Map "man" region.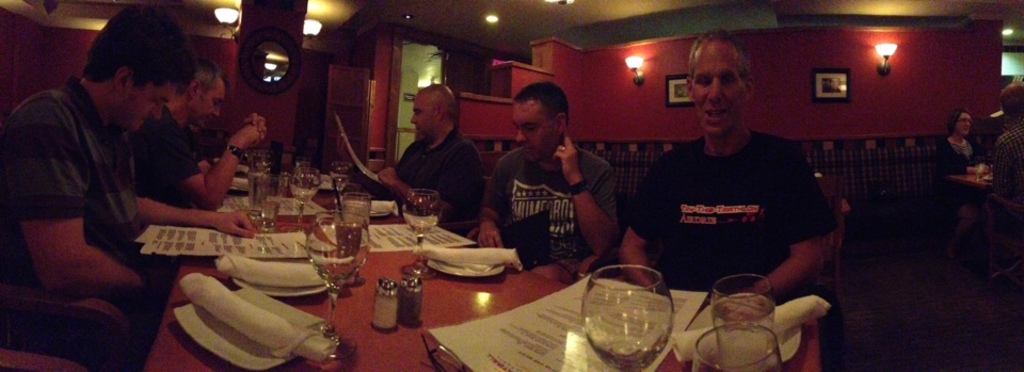
Mapped to 979:80:1023:282.
